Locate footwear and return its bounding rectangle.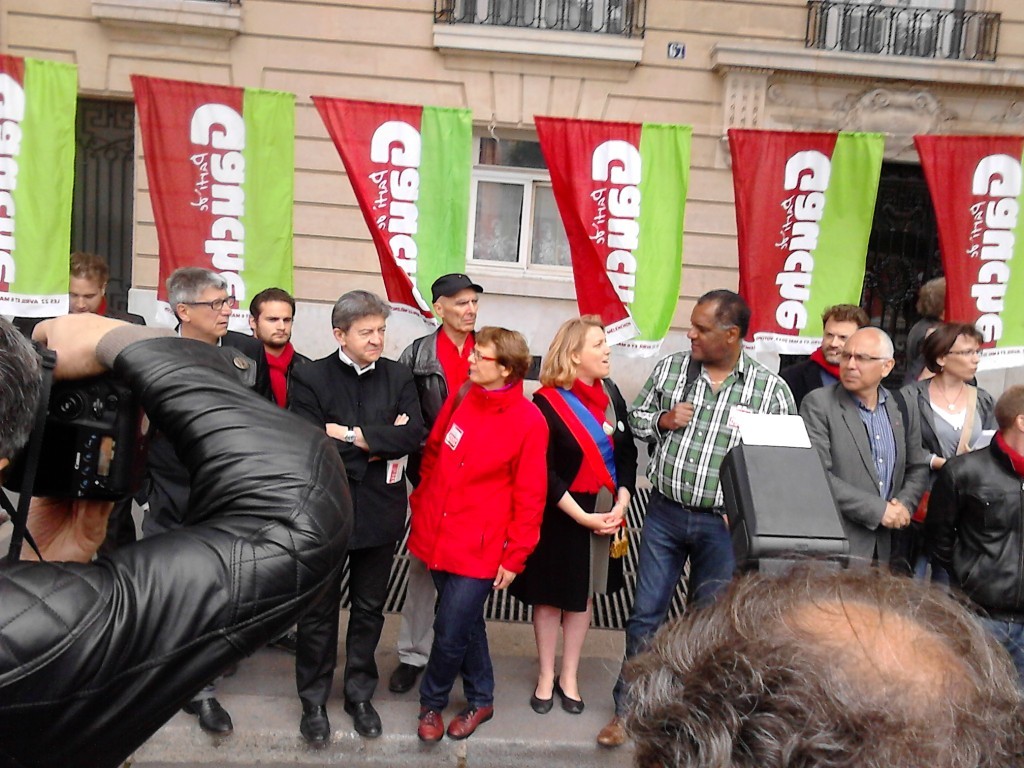
x1=448 y1=702 x2=492 y2=736.
